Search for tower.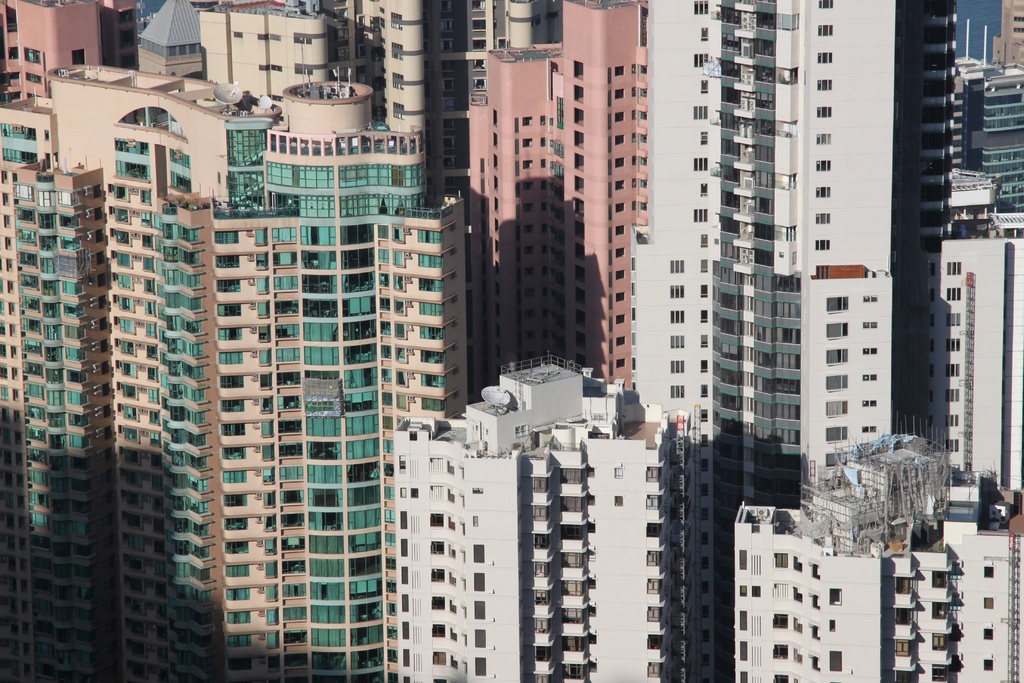
Found at (left=395, top=356, right=705, bottom=682).
